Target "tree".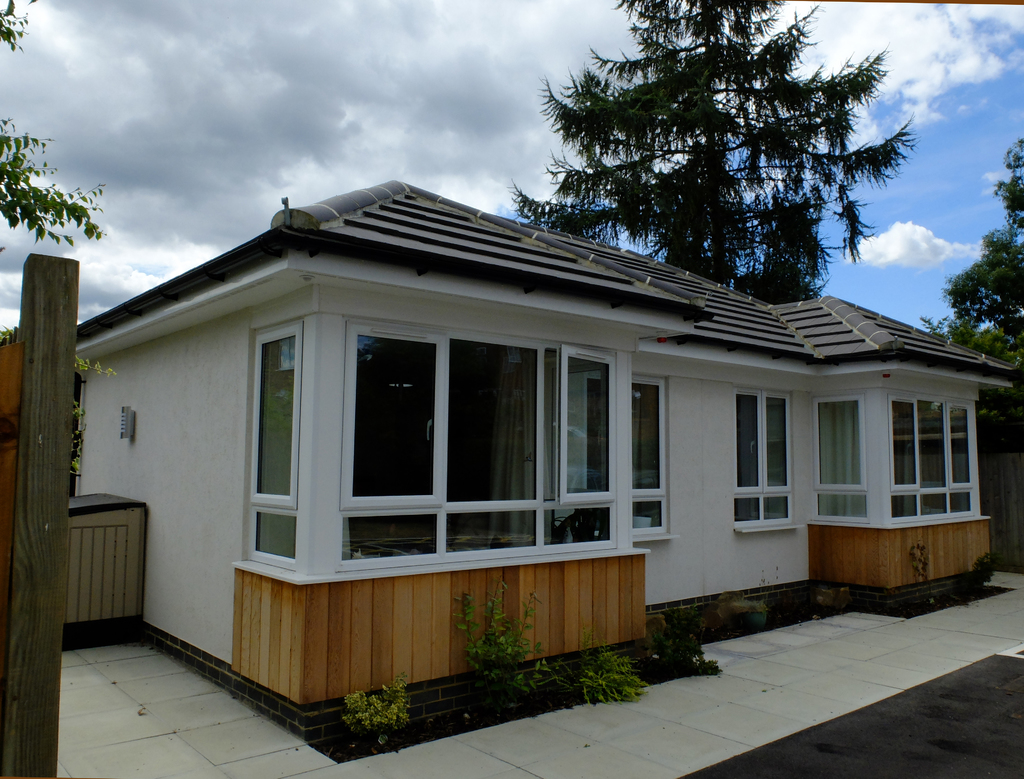
Target region: bbox=[456, 572, 535, 702].
